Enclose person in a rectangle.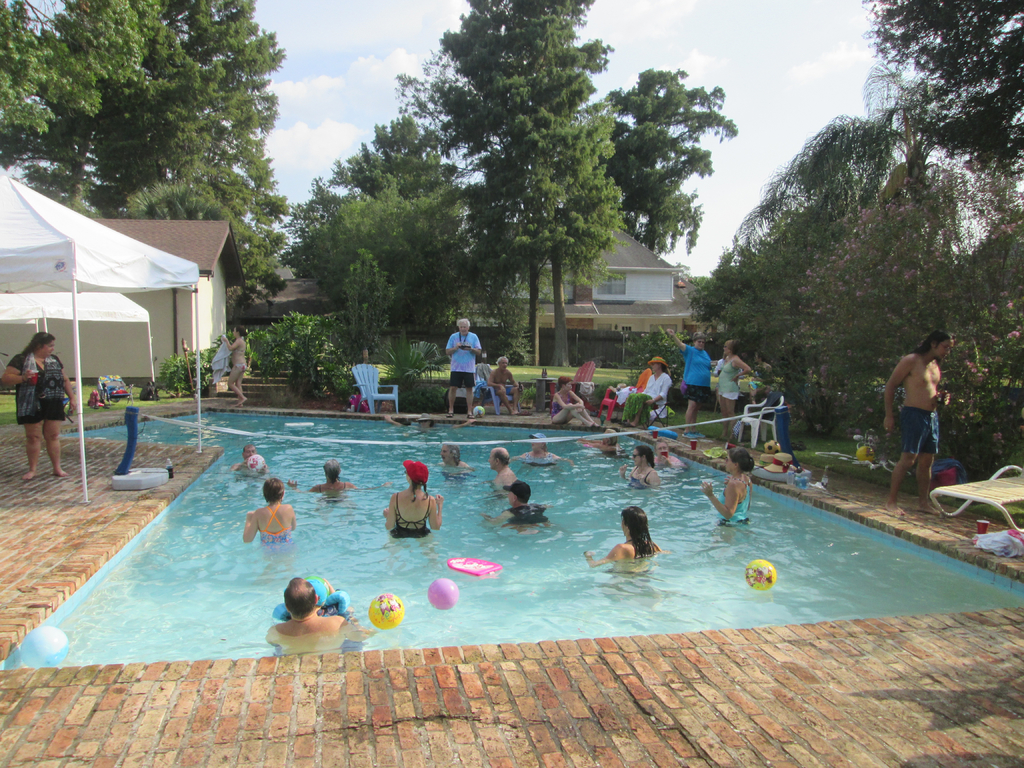
{"x1": 876, "y1": 318, "x2": 972, "y2": 520}.
